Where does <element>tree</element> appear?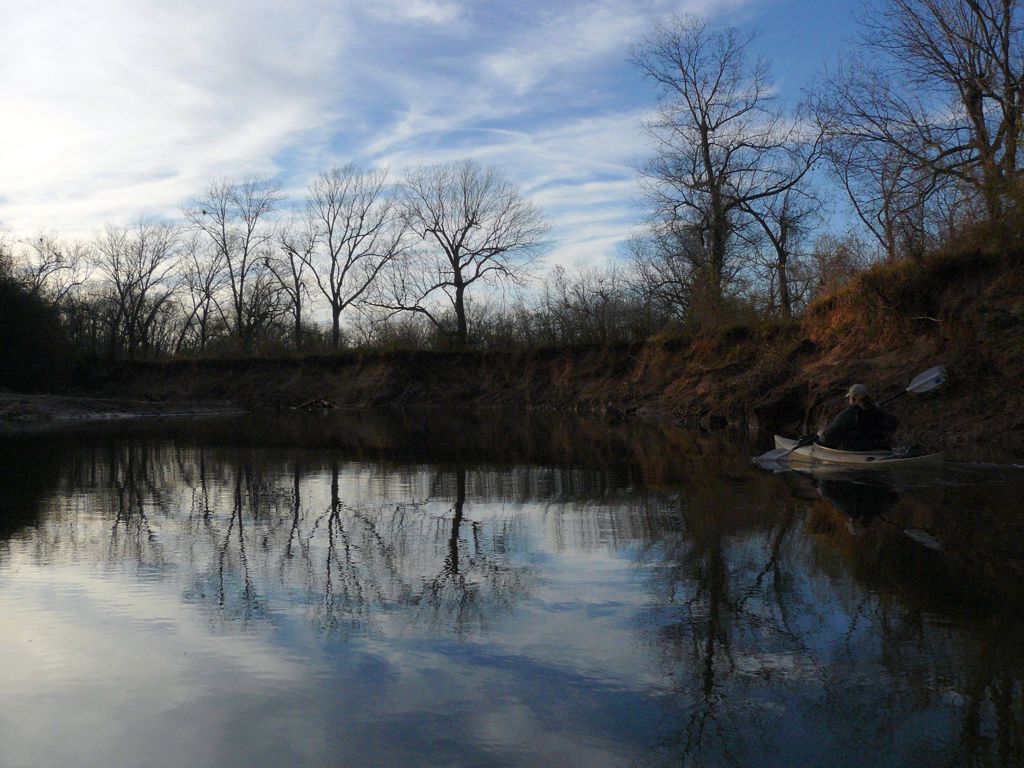
Appears at <bbox>265, 147, 425, 364</bbox>.
